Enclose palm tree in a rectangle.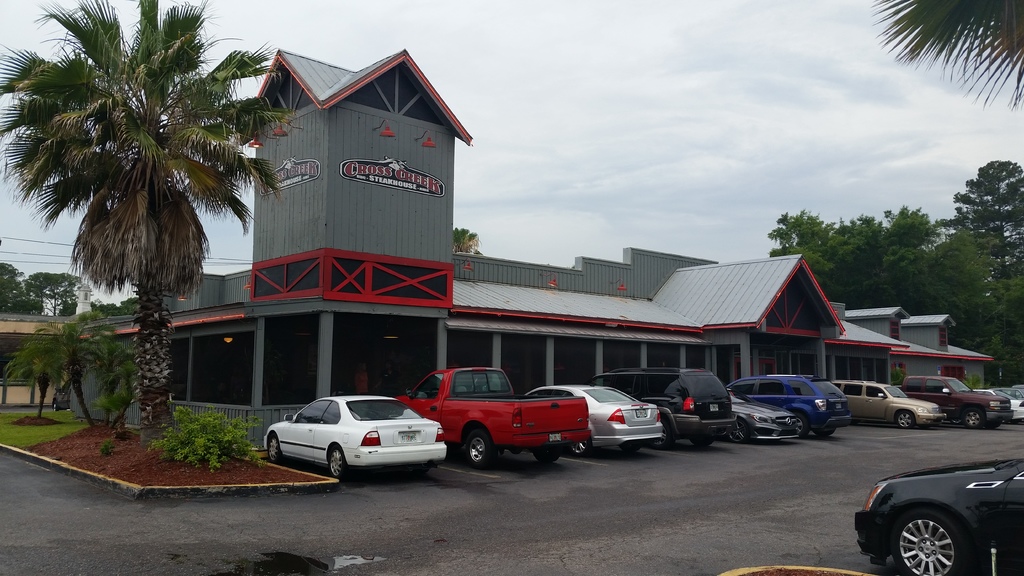
(x1=0, y1=6, x2=269, y2=444).
